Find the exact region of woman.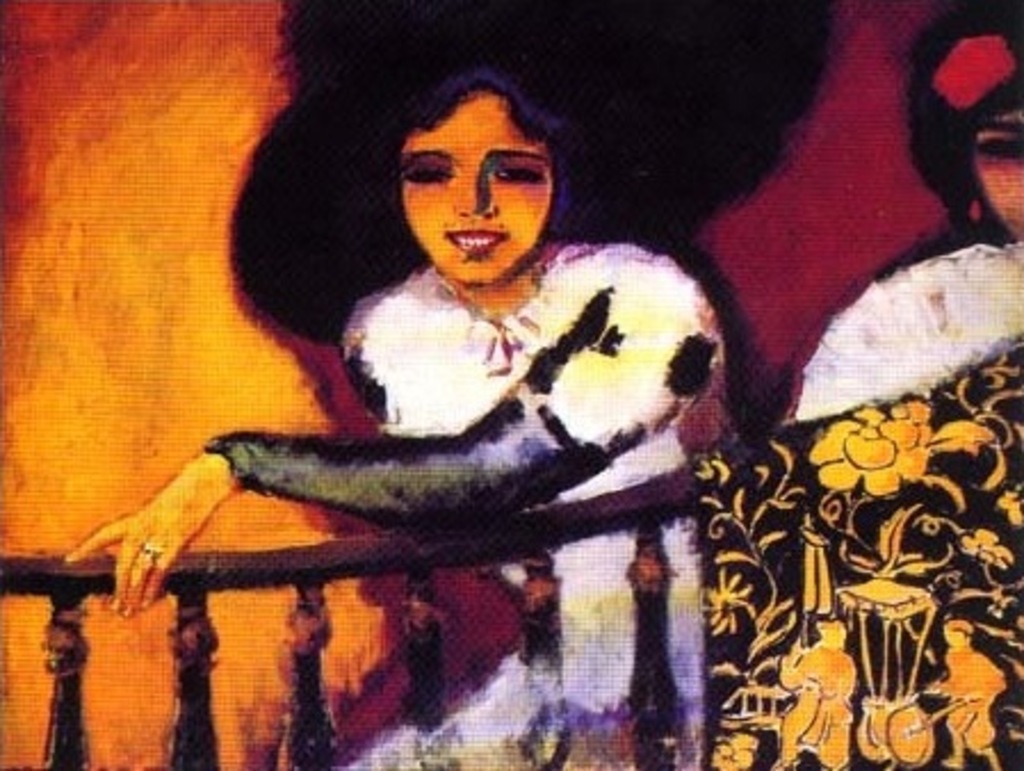
Exact region: 785/0/1022/424.
